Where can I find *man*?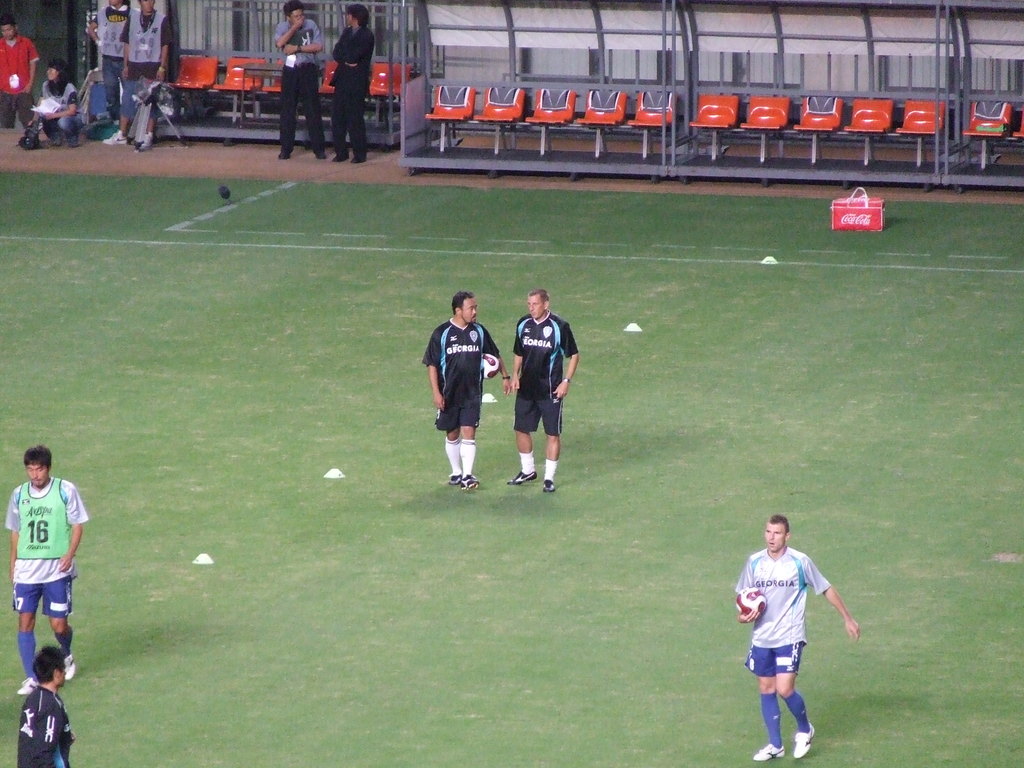
You can find it at x1=419, y1=292, x2=513, y2=492.
